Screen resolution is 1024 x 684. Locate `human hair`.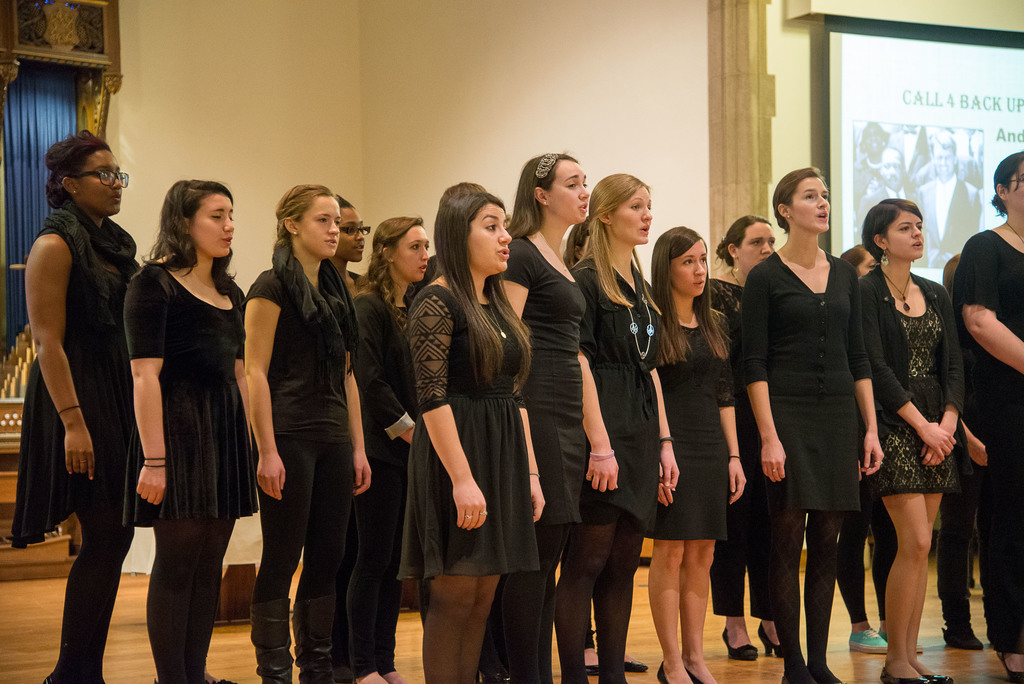
box(330, 195, 351, 206).
